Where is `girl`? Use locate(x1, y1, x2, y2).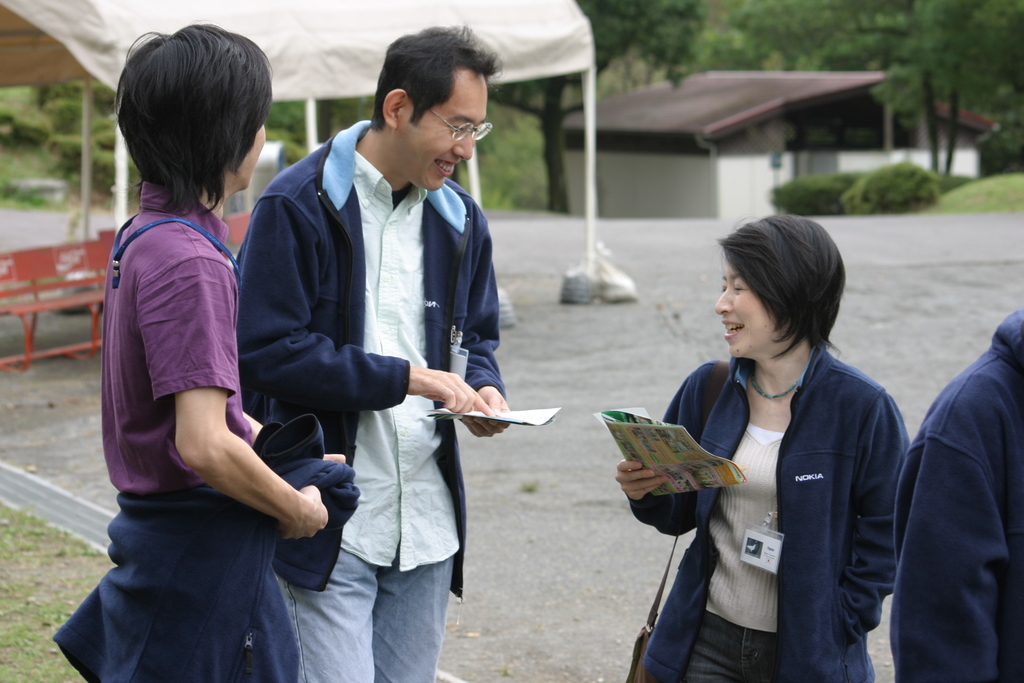
locate(609, 209, 913, 678).
